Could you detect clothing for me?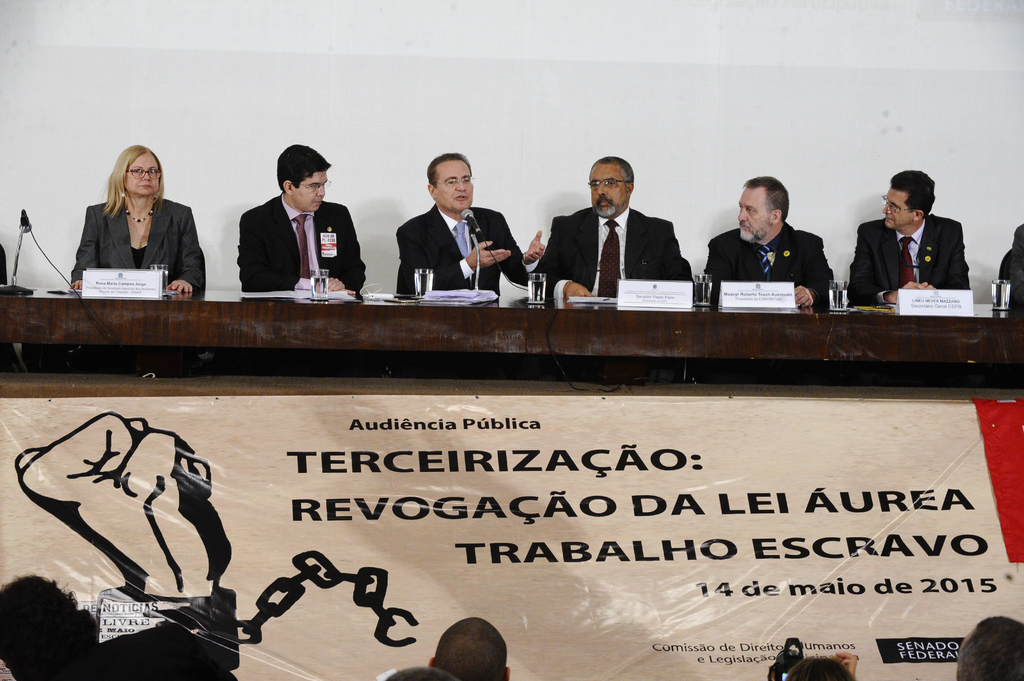
Detection result: 395 204 530 300.
